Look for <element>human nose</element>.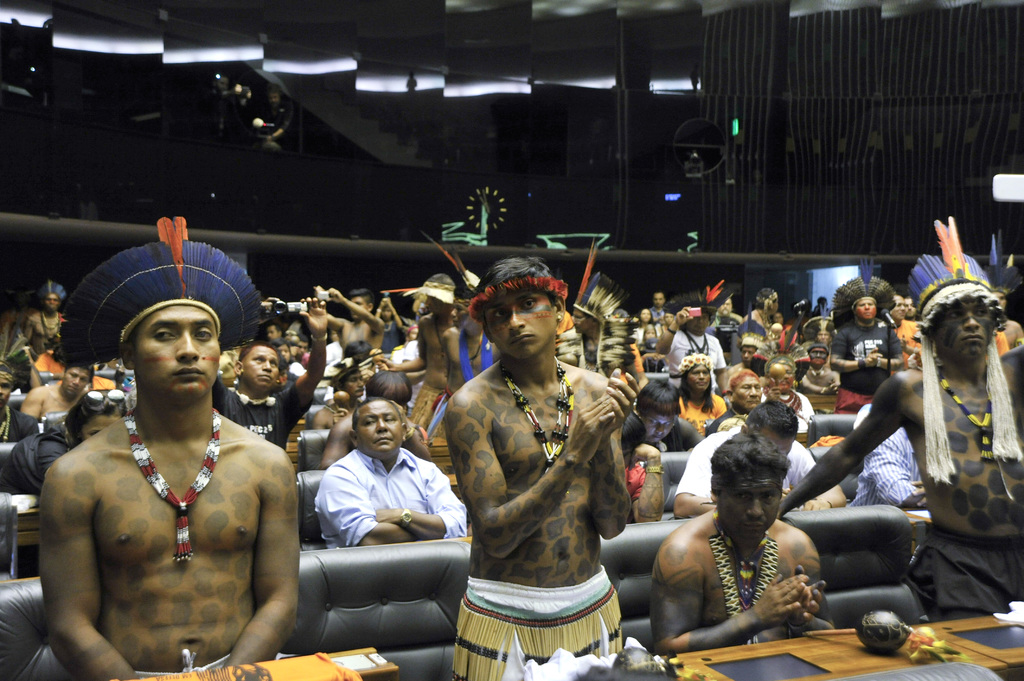
Found: <region>745, 495, 764, 518</region>.
